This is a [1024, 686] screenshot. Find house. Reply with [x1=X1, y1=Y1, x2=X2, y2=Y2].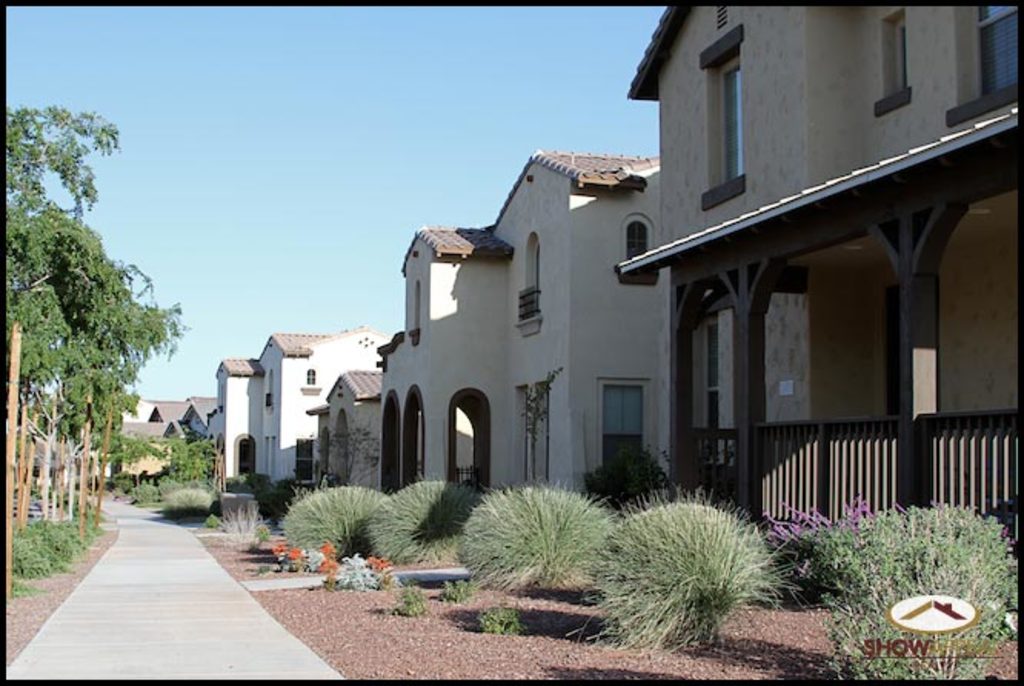
[x1=380, y1=103, x2=735, y2=551].
